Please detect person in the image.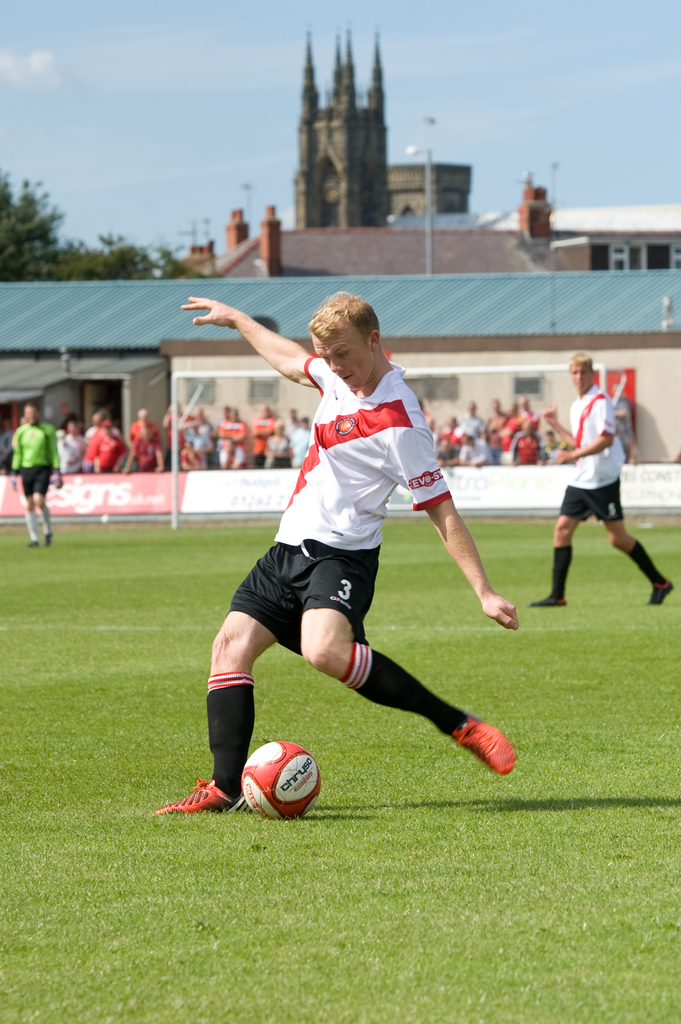
box=[513, 421, 546, 465].
